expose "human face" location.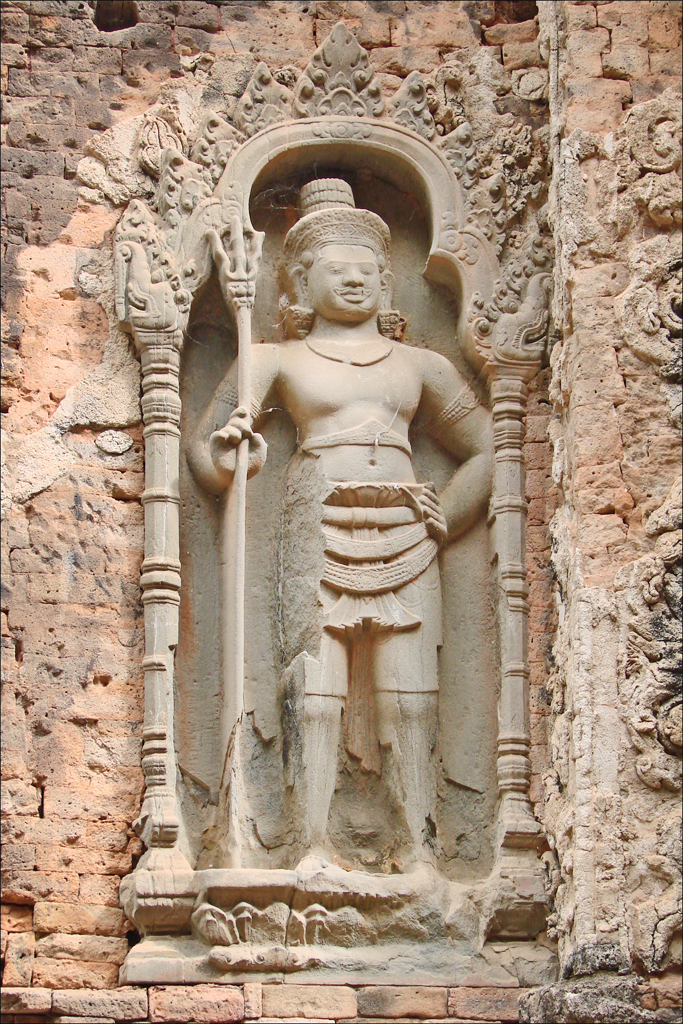
Exposed at [x1=307, y1=247, x2=381, y2=317].
